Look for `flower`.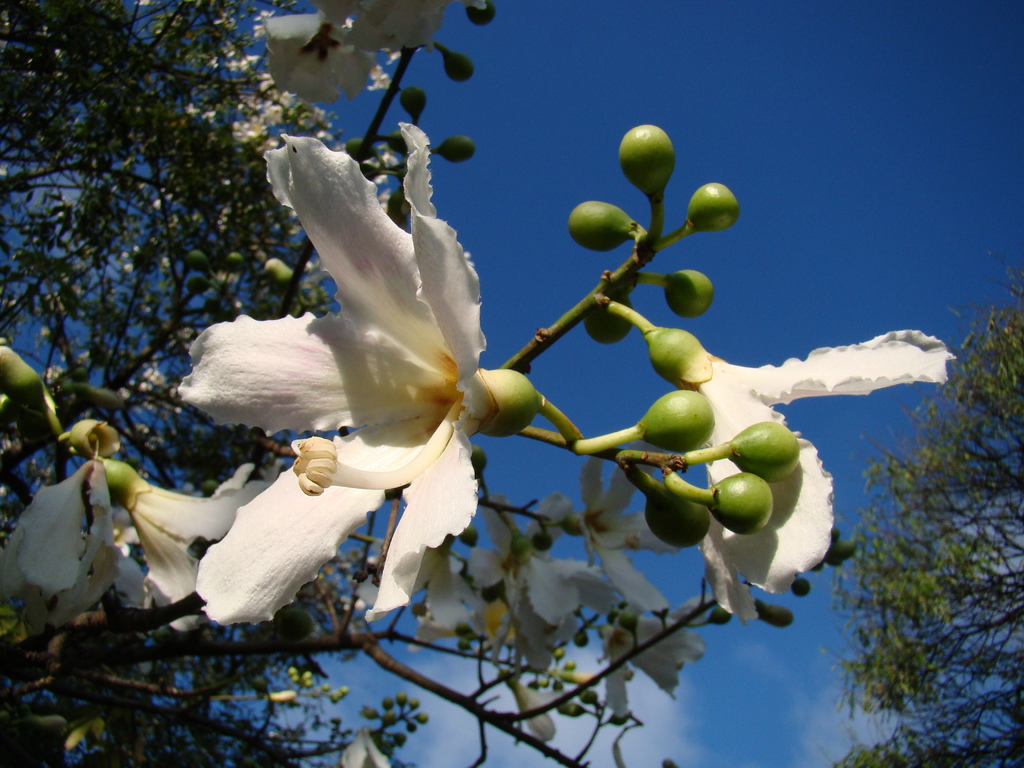
Found: {"x1": 591, "y1": 604, "x2": 703, "y2": 723}.
